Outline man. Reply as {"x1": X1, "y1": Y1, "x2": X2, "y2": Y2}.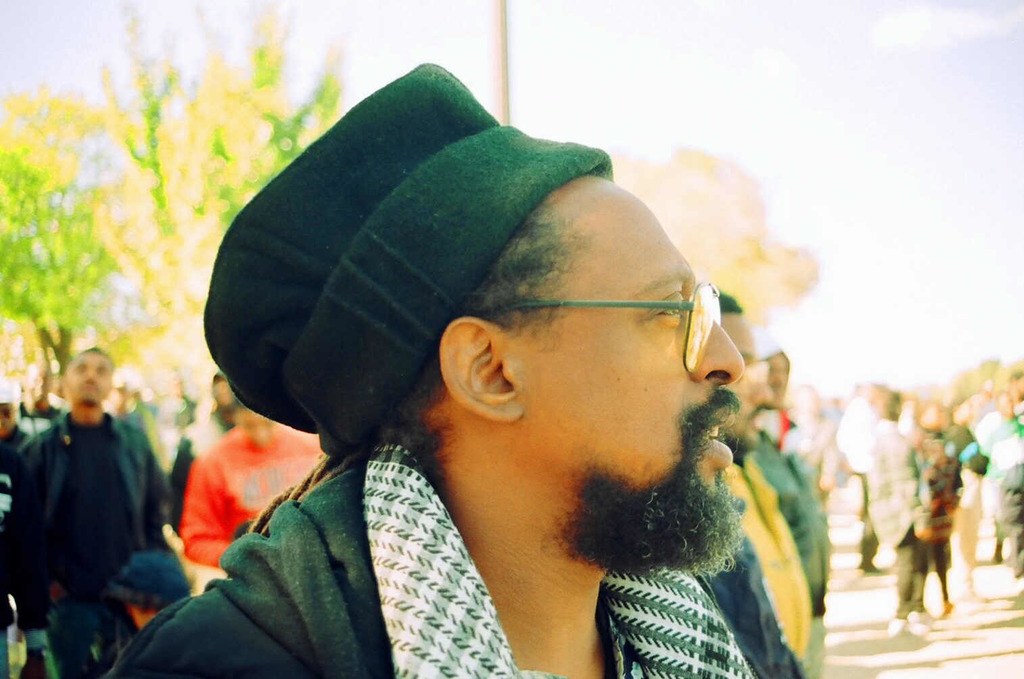
{"x1": 131, "y1": 59, "x2": 858, "y2": 678}.
